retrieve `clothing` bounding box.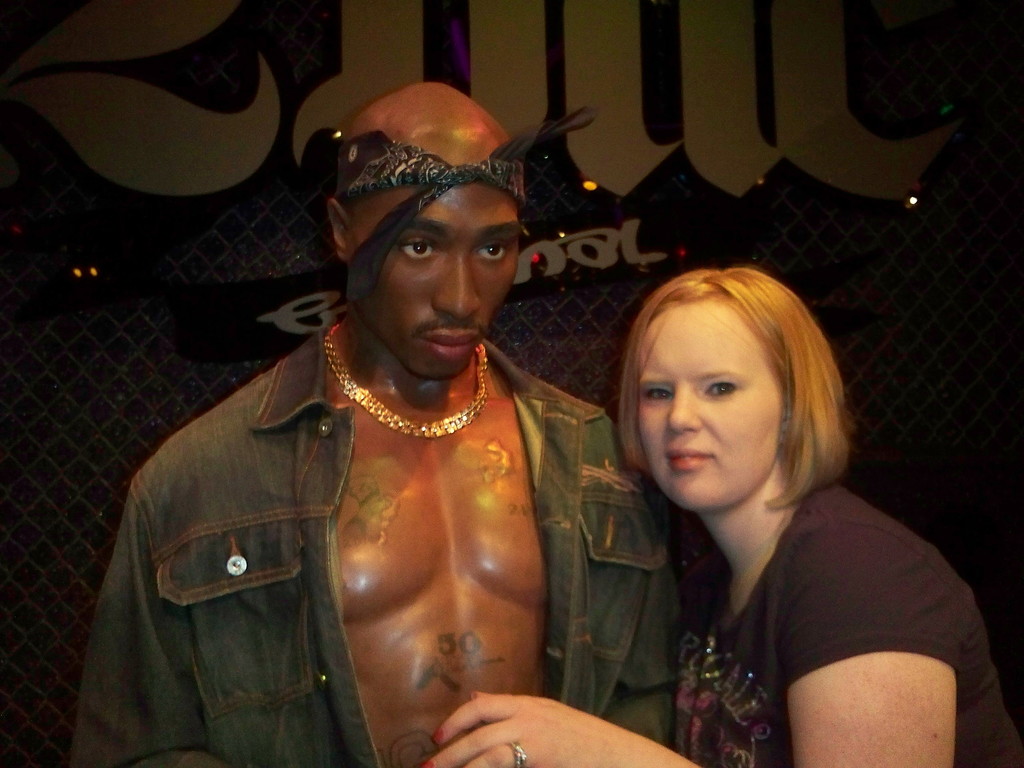
Bounding box: 63, 327, 676, 767.
